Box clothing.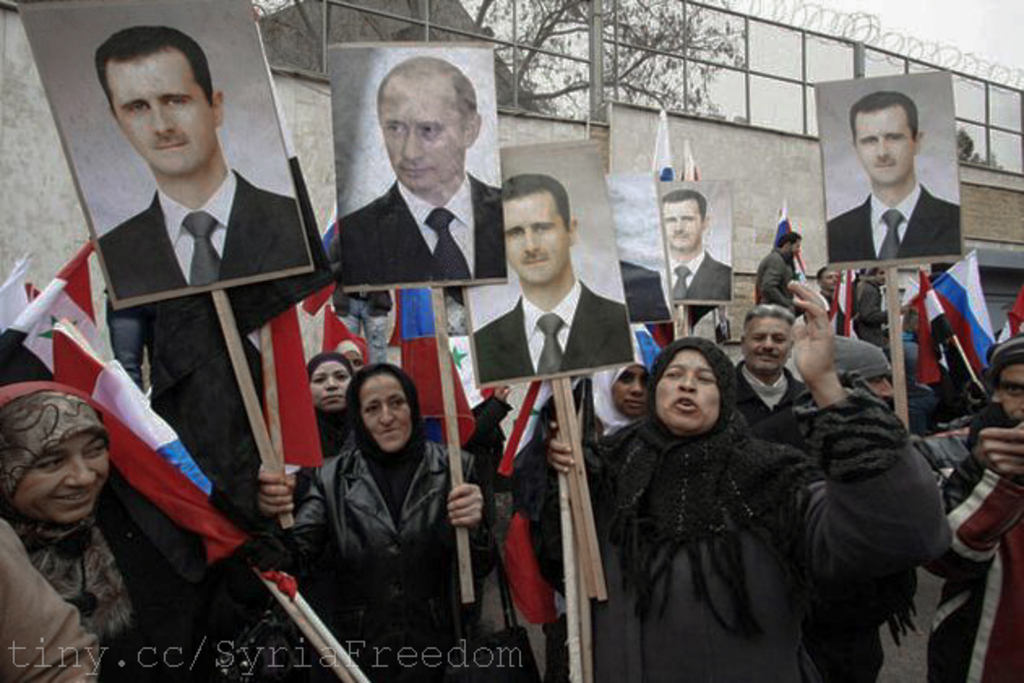
BBox(260, 347, 484, 654).
